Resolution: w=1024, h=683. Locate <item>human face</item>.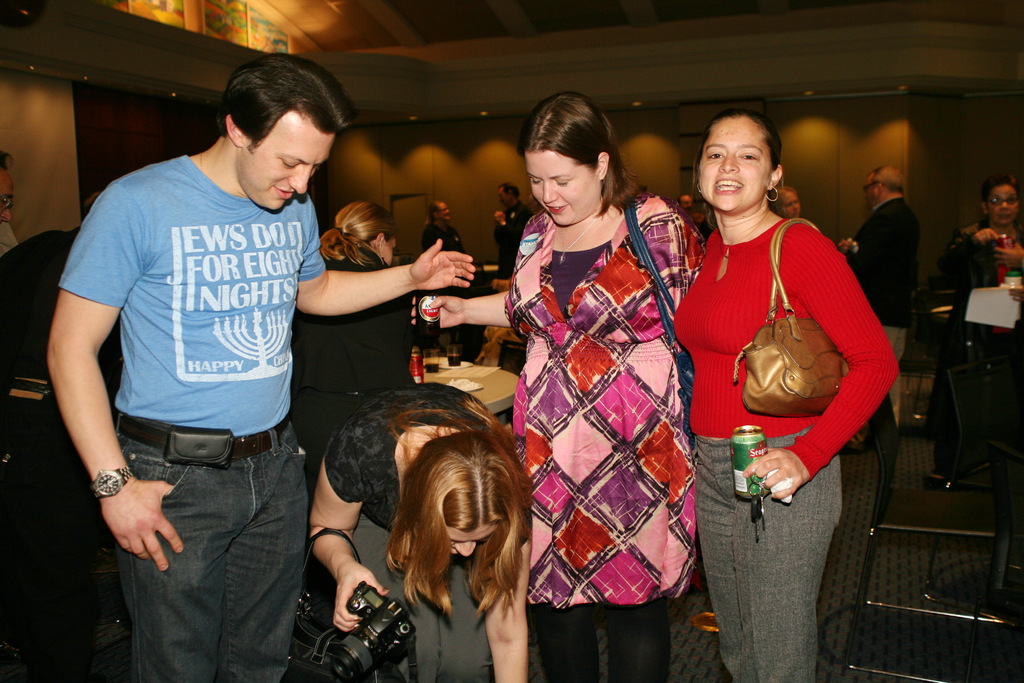
<bbox>449, 524, 499, 555</bbox>.
